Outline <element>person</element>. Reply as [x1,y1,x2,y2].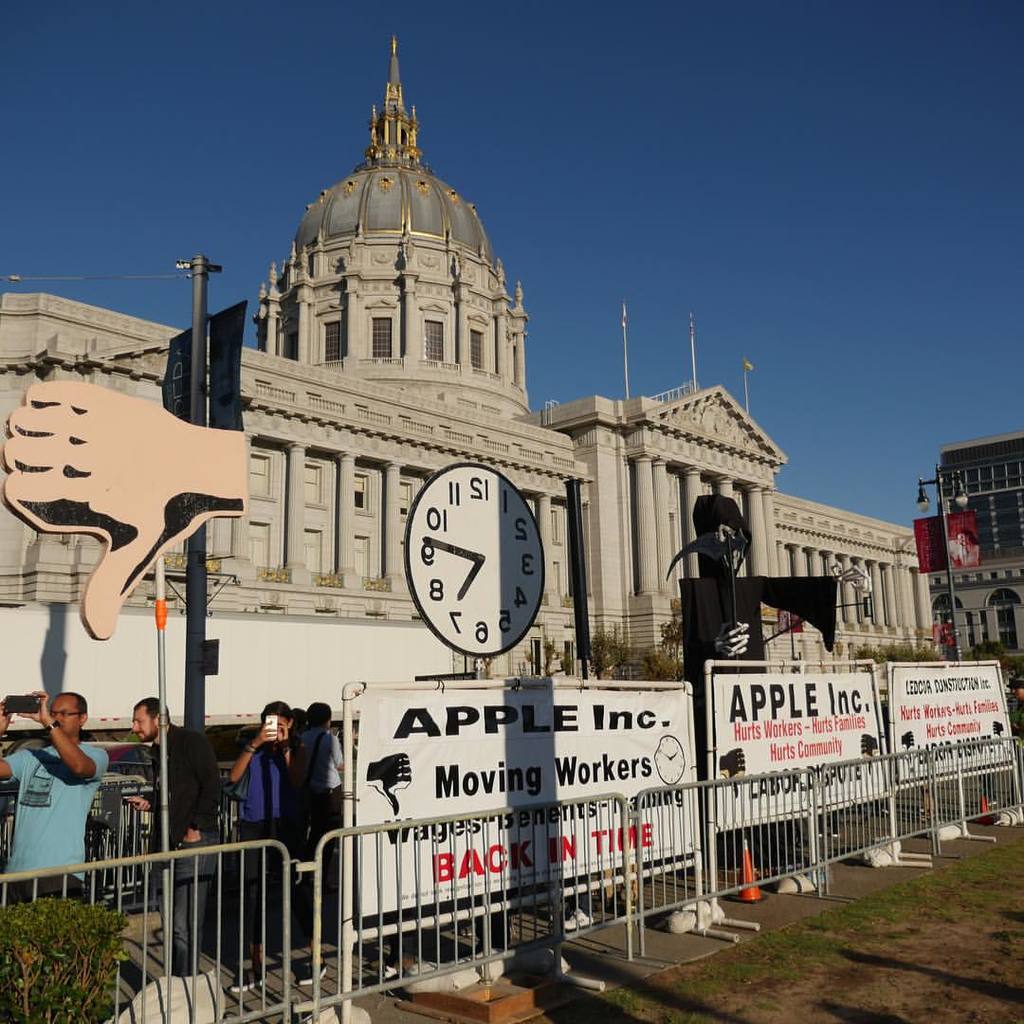
[0,694,114,898].
